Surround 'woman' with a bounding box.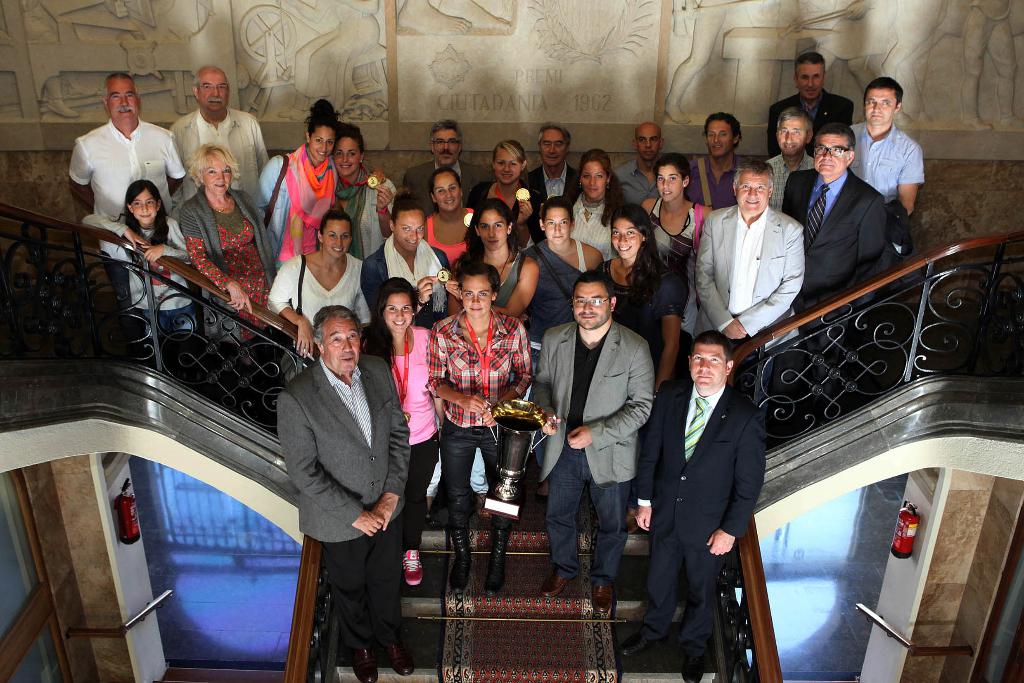
(413,255,548,586).
